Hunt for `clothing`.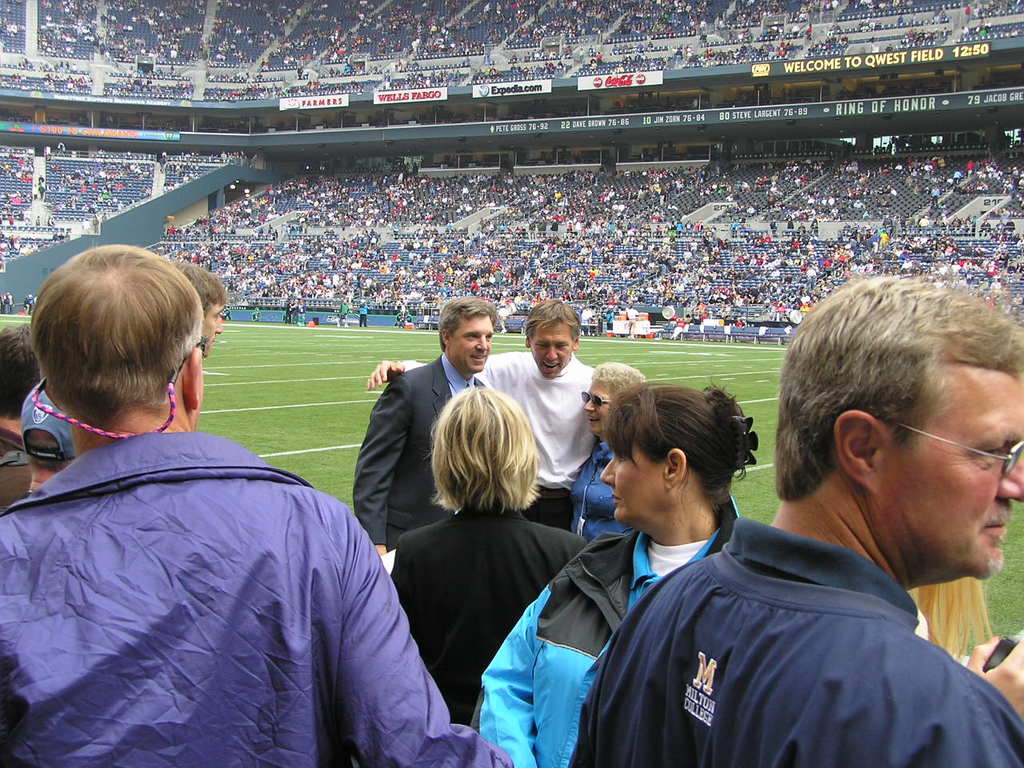
Hunted down at <box>0,434,520,767</box>.
